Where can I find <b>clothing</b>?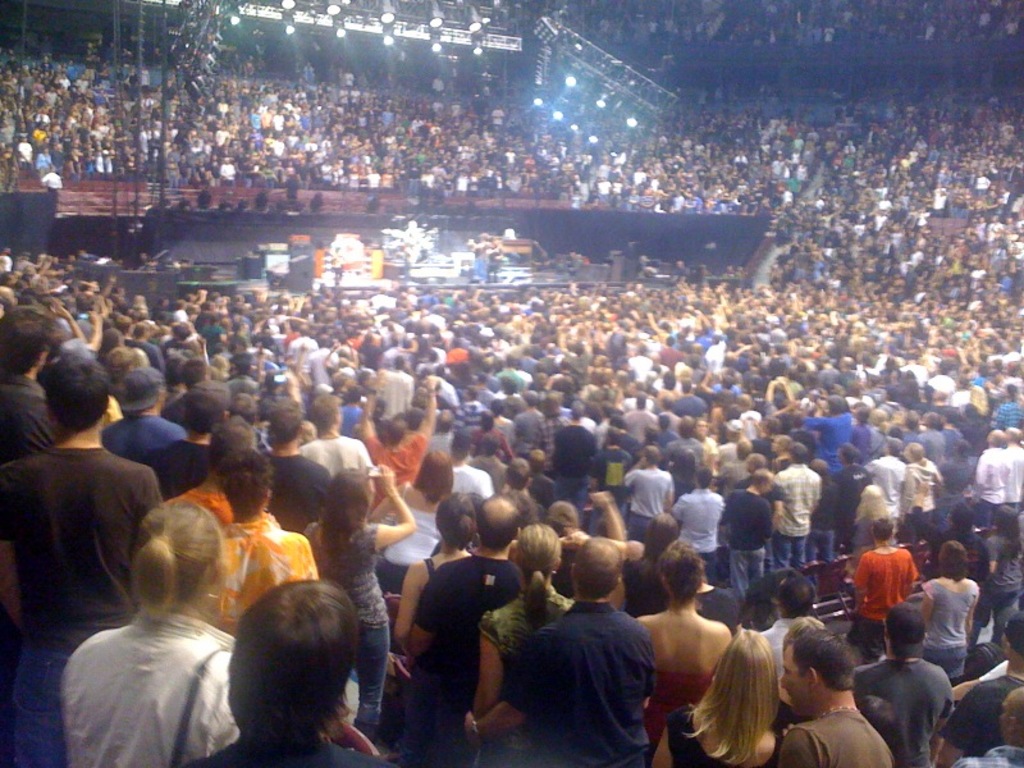
You can find it at left=671, top=493, right=728, bottom=580.
